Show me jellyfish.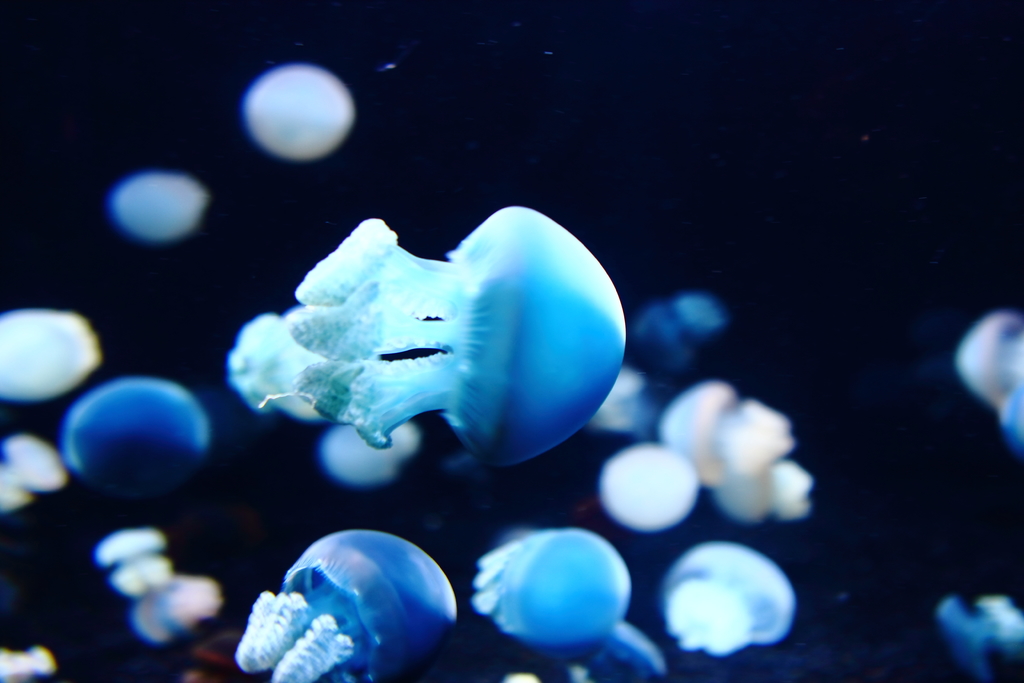
jellyfish is here: select_region(234, 531, 456, 682).
